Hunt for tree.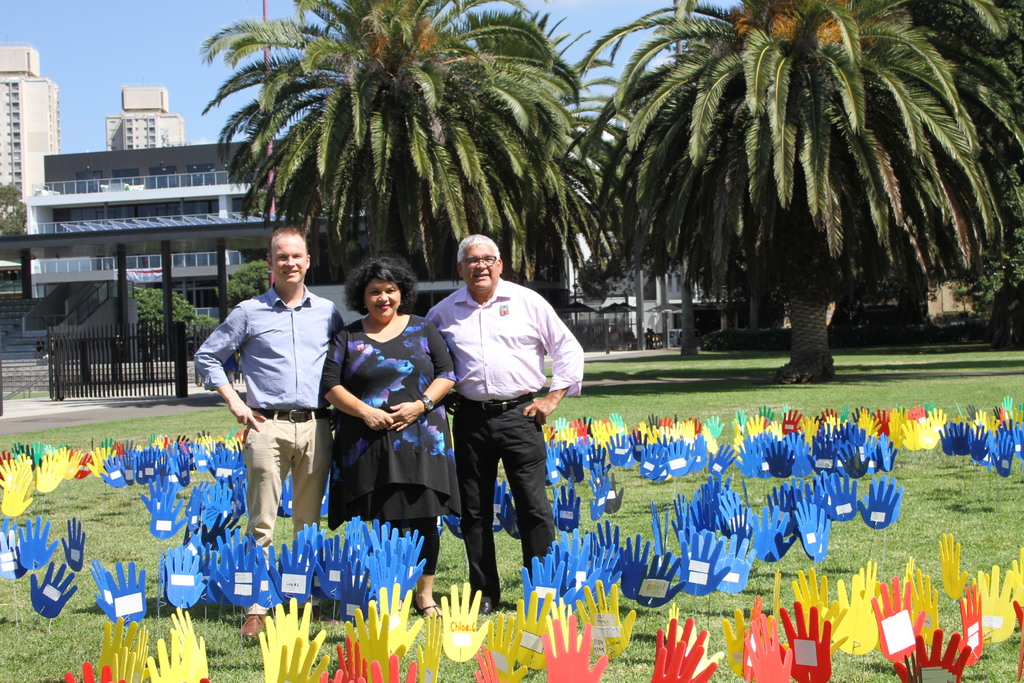
Hunted down at pyautogui.locateOnScreen(0, 180, 29, 236).
